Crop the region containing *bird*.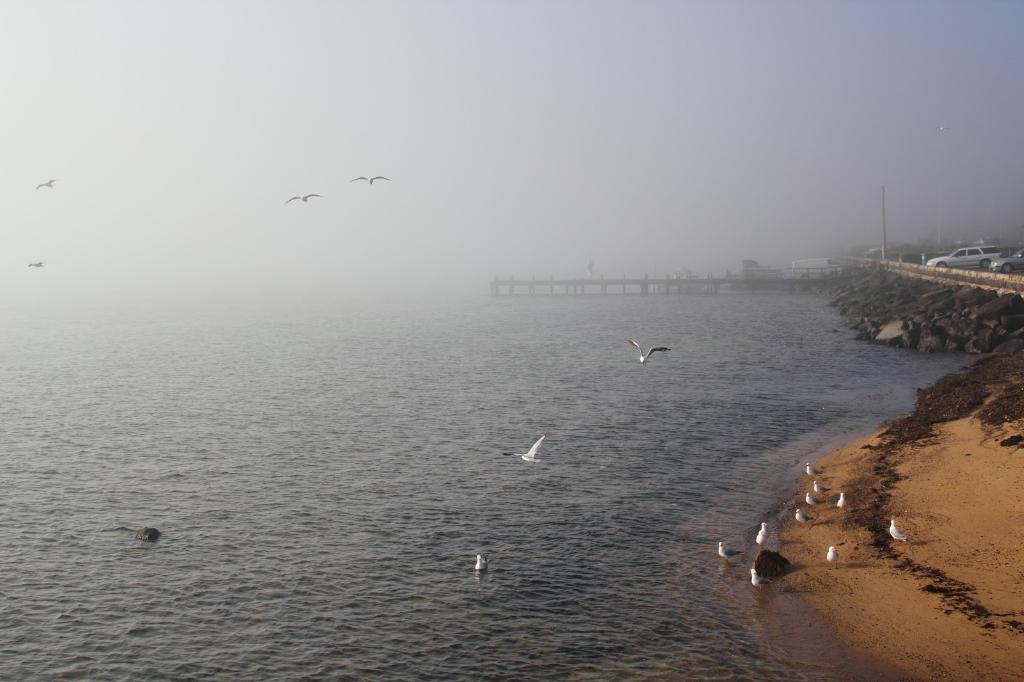
Crop region: 836/493/848/517.
